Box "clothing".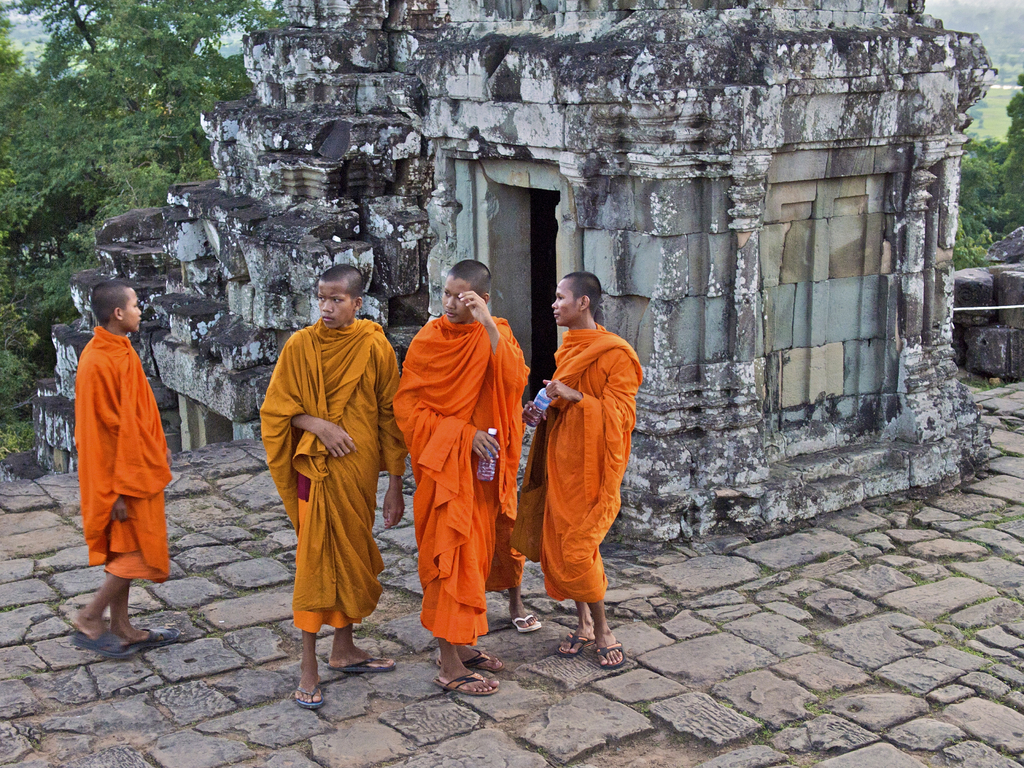
<bbox>523, 289, 639, 623</bbox>.
